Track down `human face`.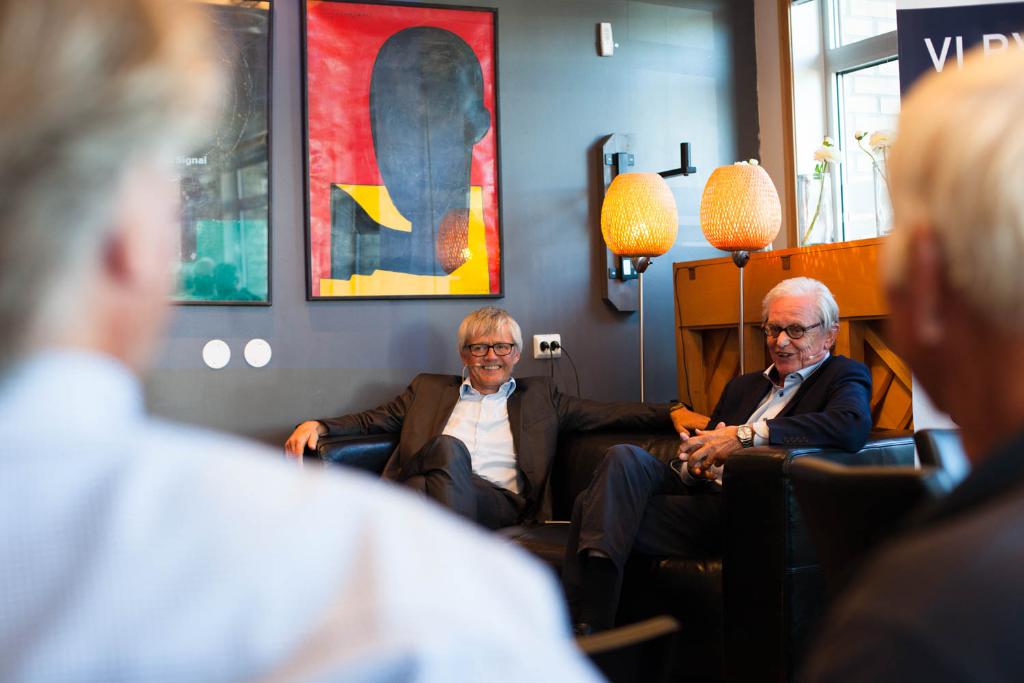
Tracked to (x1=465, y1=316, x2=516, y2=384).
